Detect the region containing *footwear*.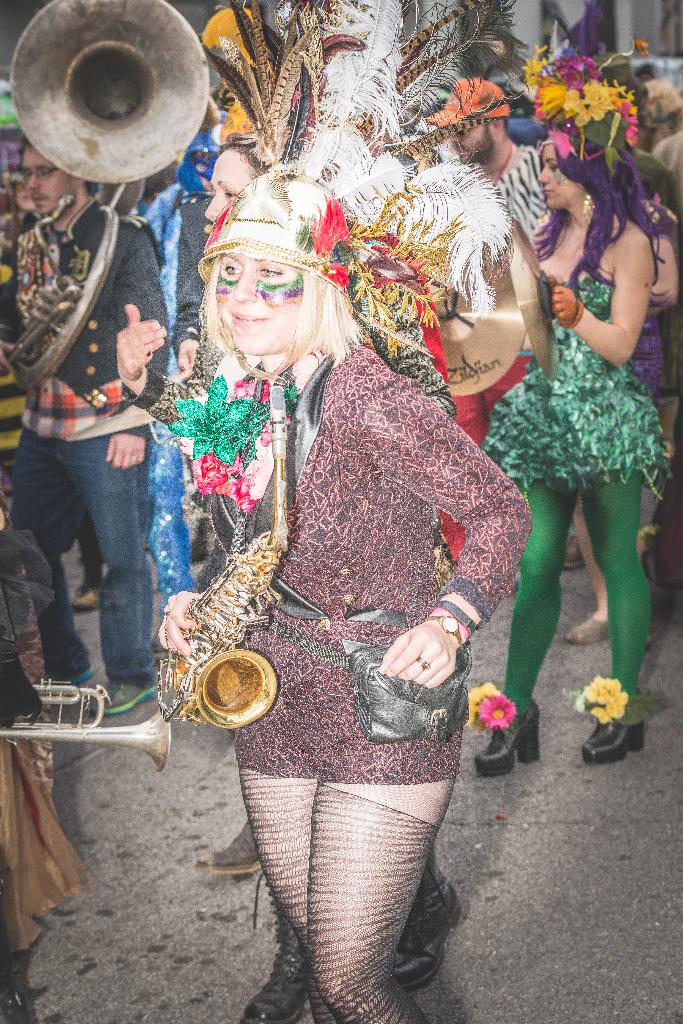
select_region(195, 821, 261, 875).
